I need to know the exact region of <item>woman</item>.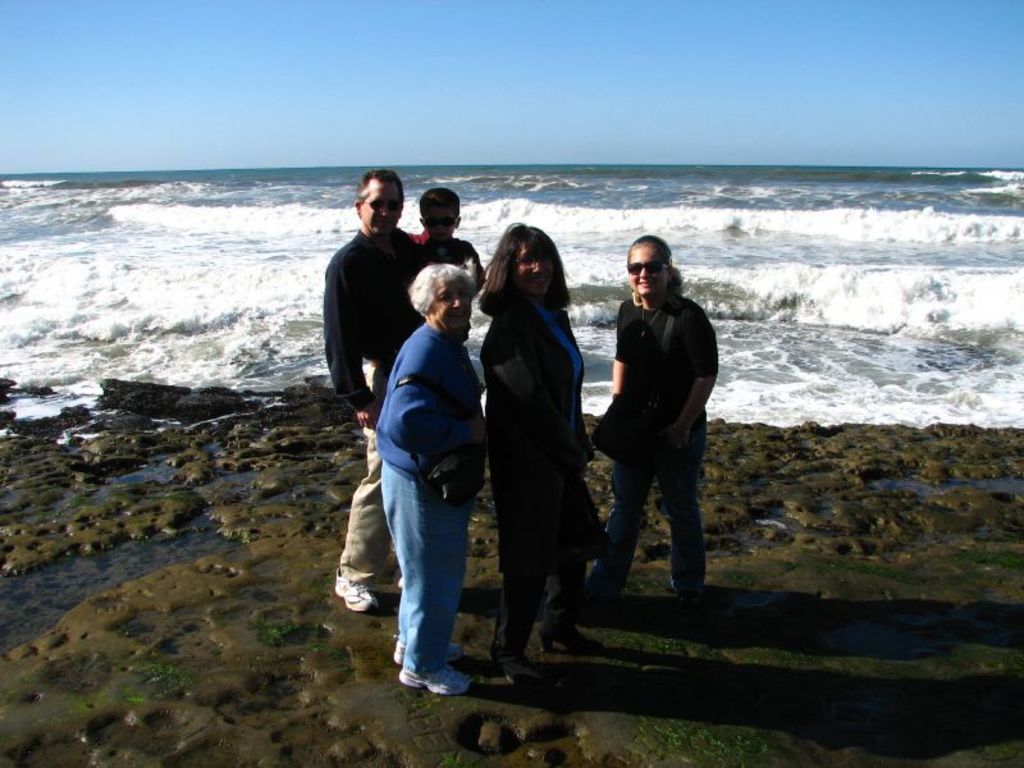
Region: [588, 230, 721, 604].
